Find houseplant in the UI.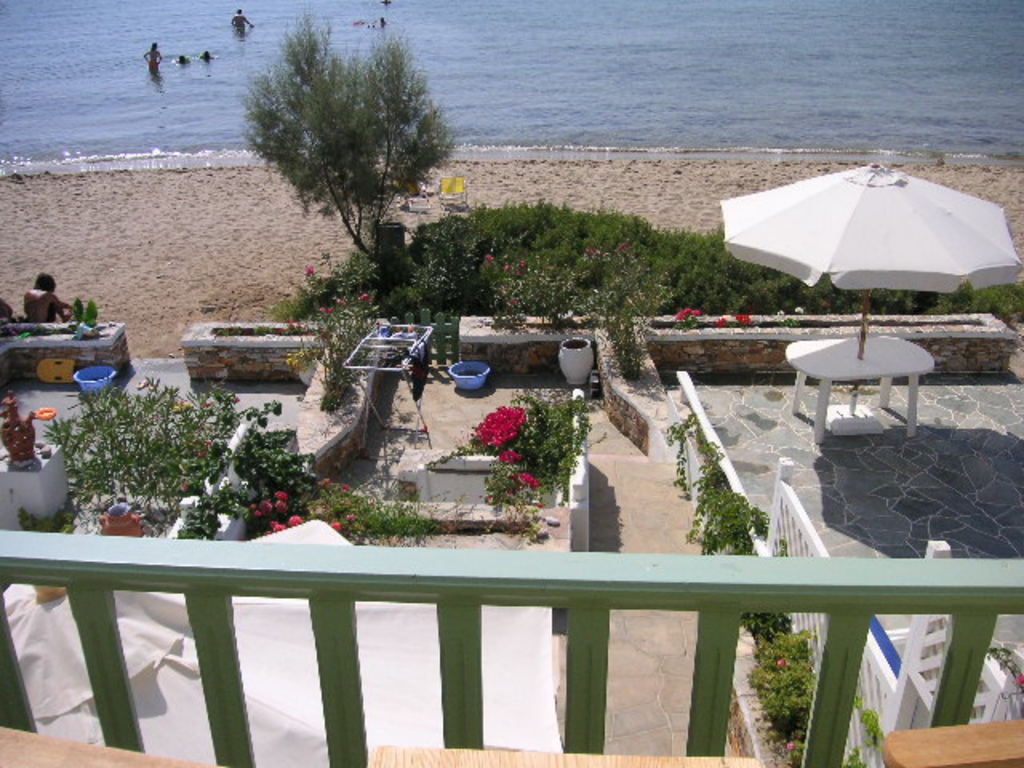
UI element at crop(56, 362, 242, 525).
